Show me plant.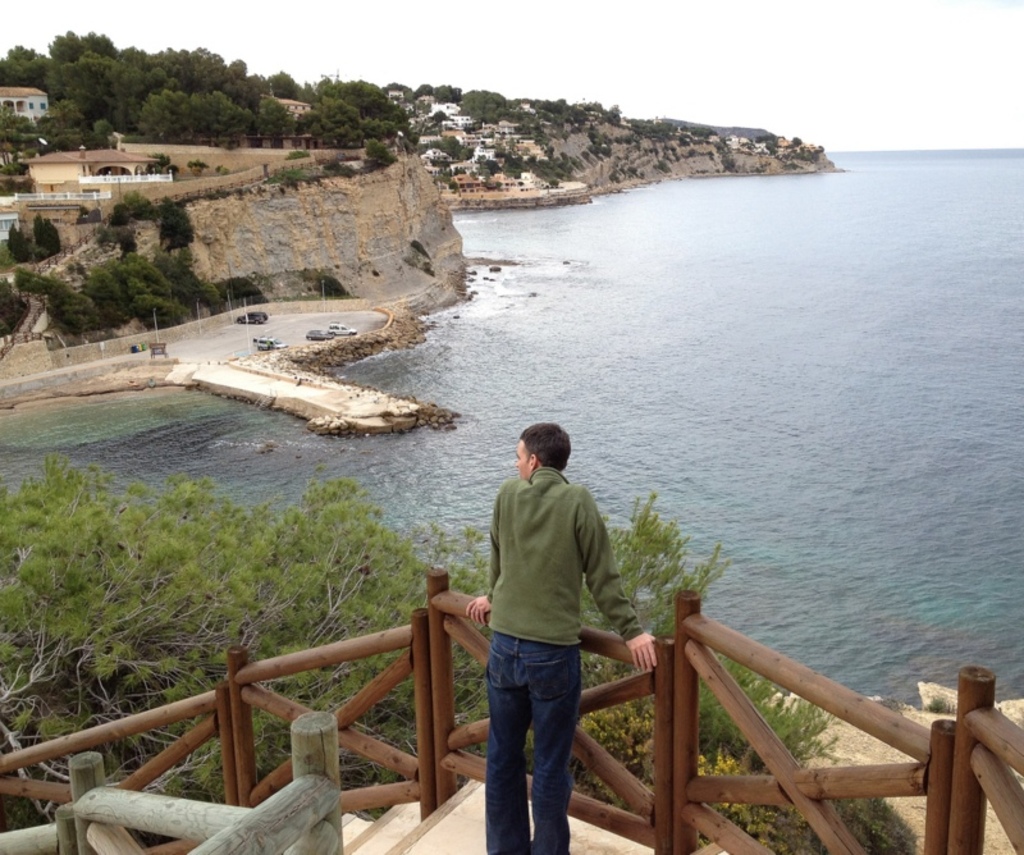
plant is here: box(224, 266, 260, 310).
